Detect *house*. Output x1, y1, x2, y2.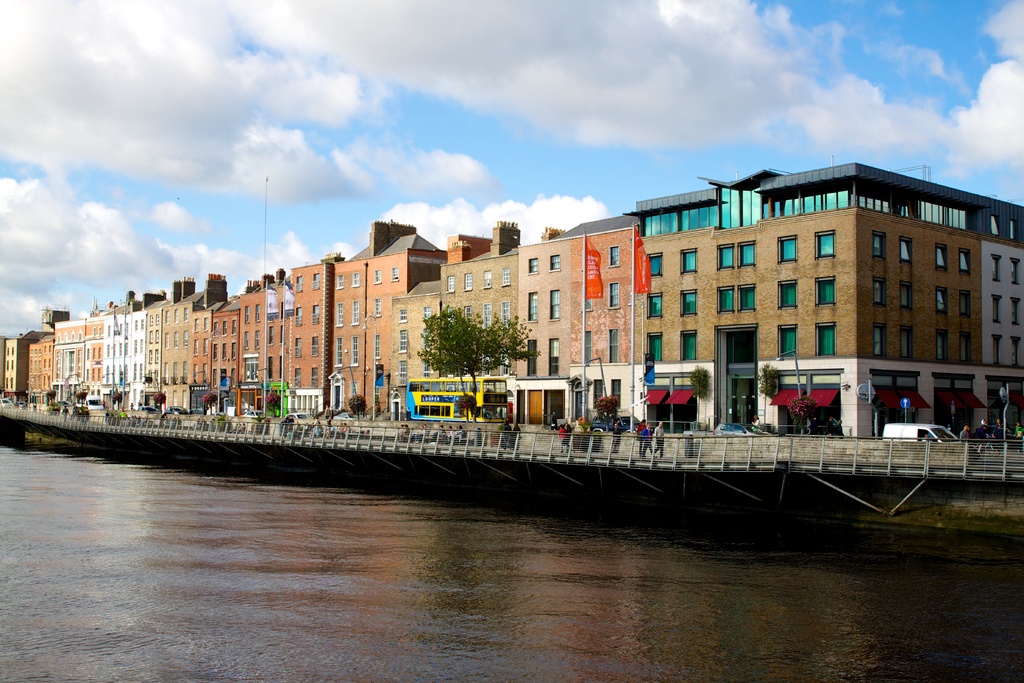
202, 301, 252, 407.
